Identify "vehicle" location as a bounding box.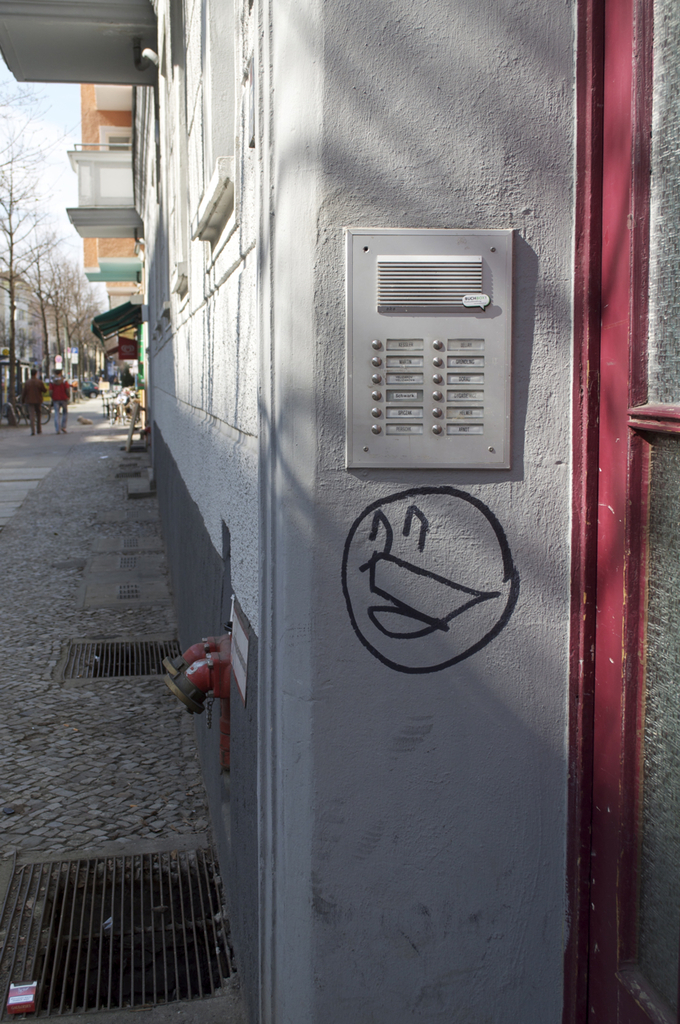
box=[0, 402, 53, 434].
